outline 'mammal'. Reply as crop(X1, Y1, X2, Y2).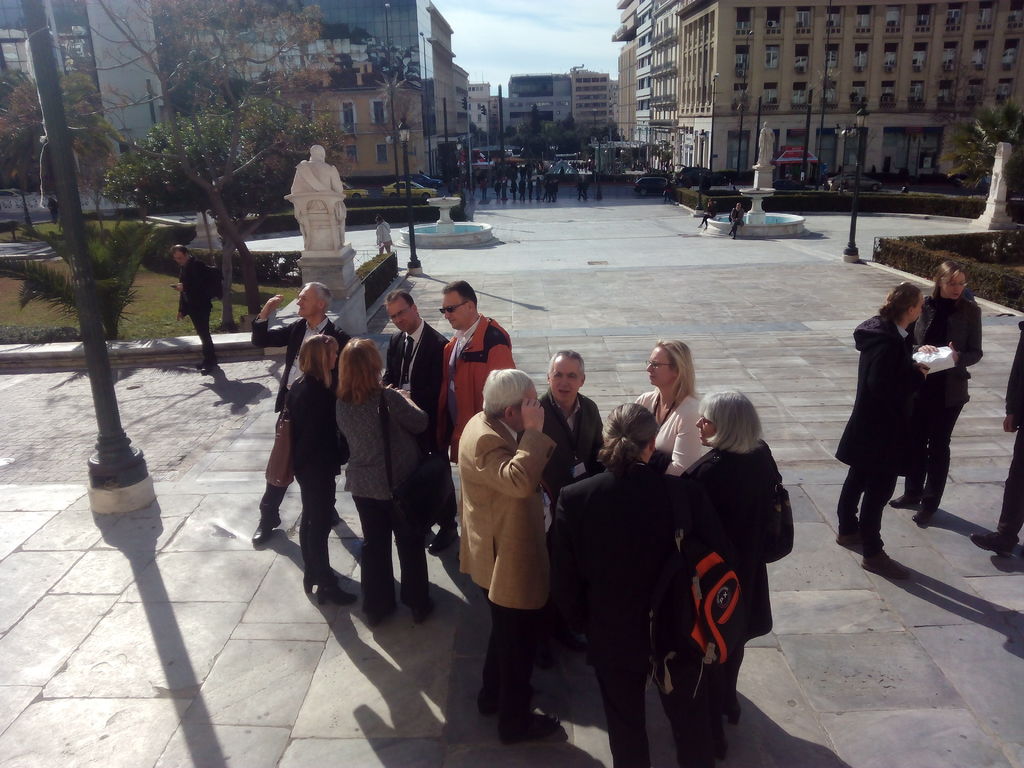
crop(964, 321, 1023, 561).
